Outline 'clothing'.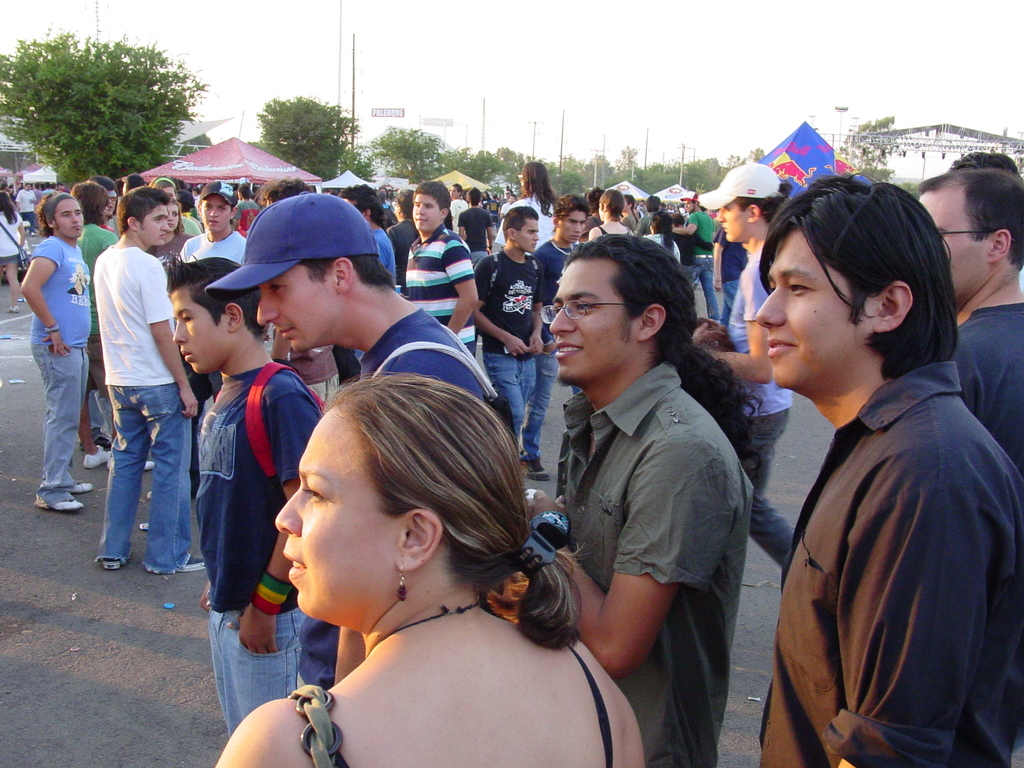
Outline: bbox(15, 182, 35, 230).
